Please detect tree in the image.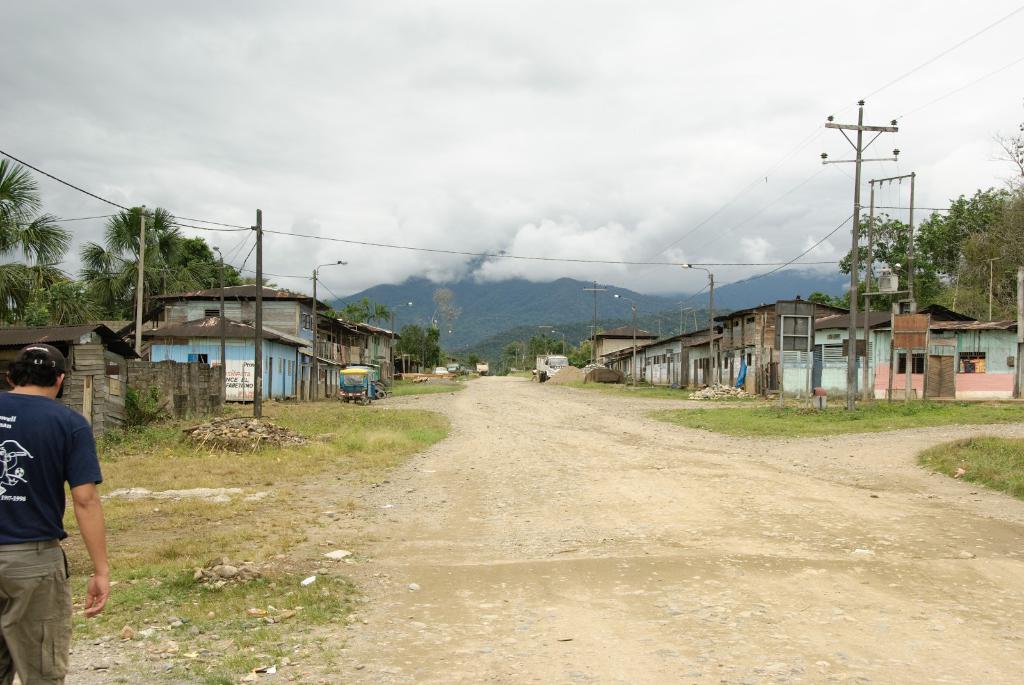
0/261/92/337.
